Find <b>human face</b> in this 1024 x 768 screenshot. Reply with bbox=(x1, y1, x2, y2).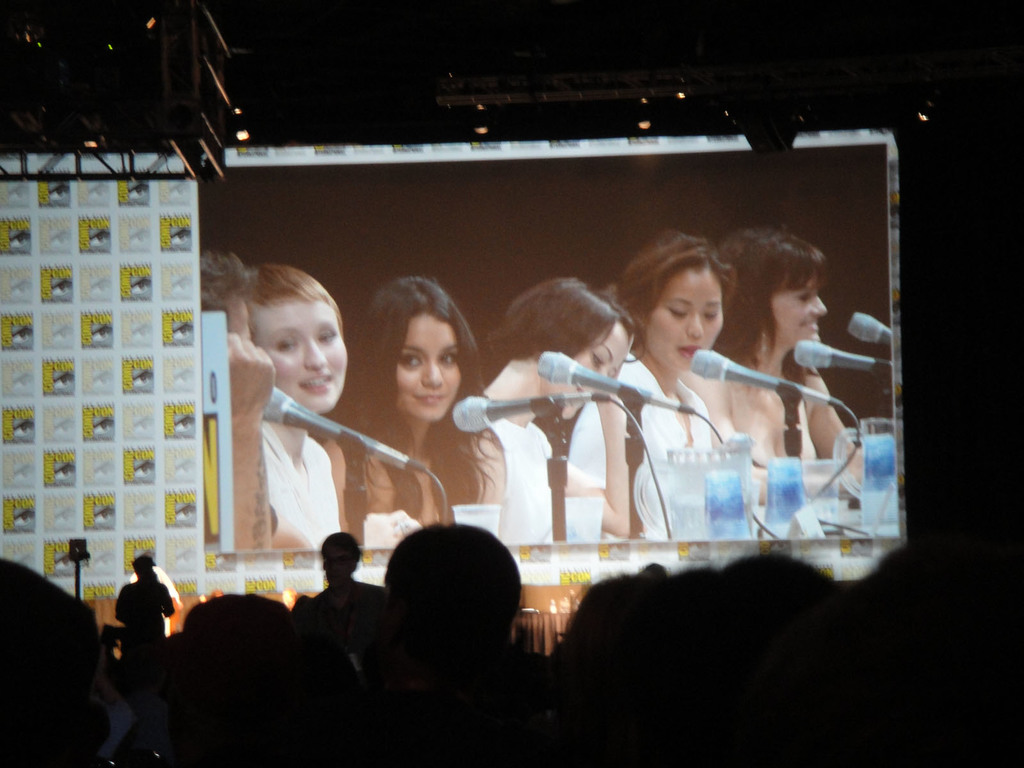
bbox=(250, 299, 349, 414).
